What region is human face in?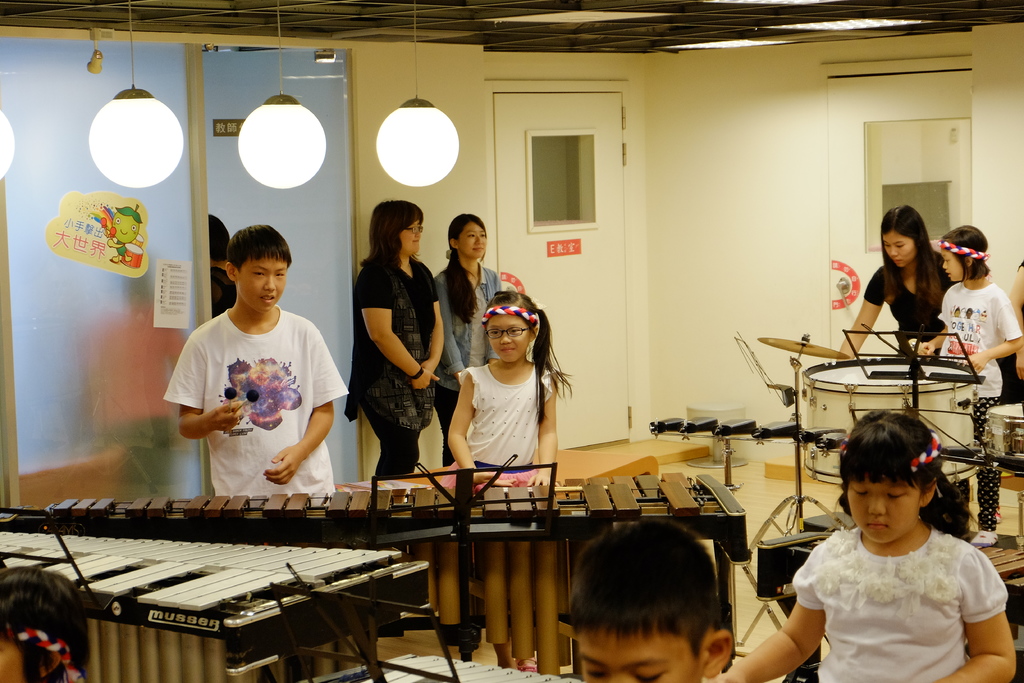
940, 252, 962, 280.
